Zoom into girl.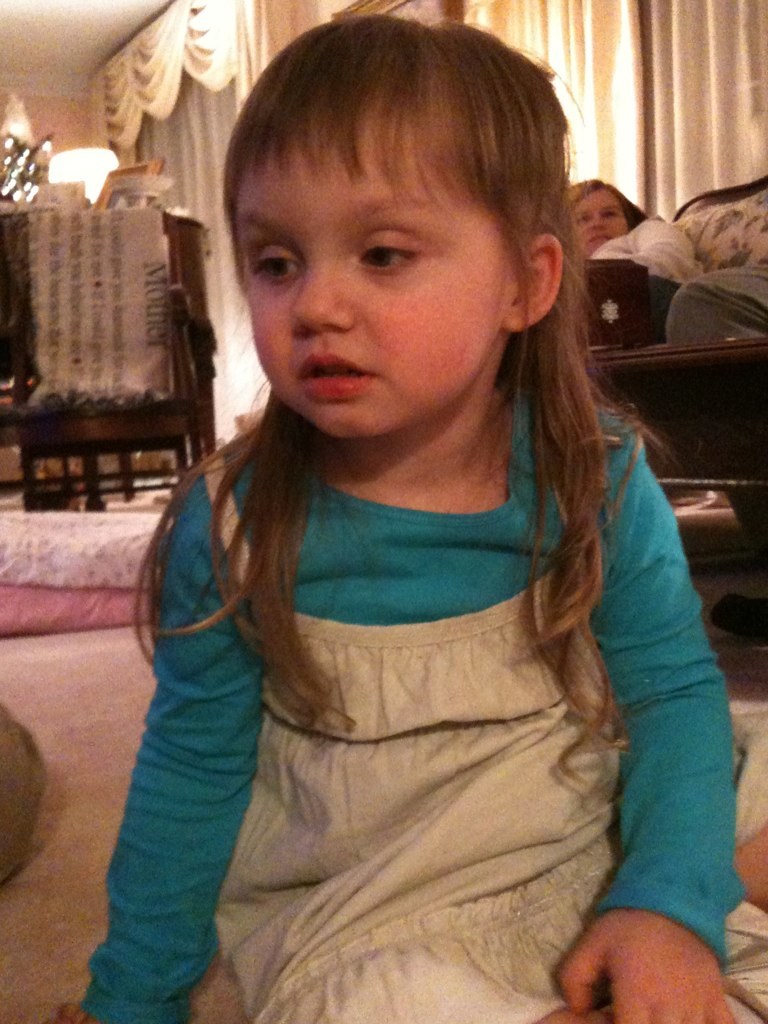
Zoom target: [left=43, top=8, right=742, bottom=1023].
